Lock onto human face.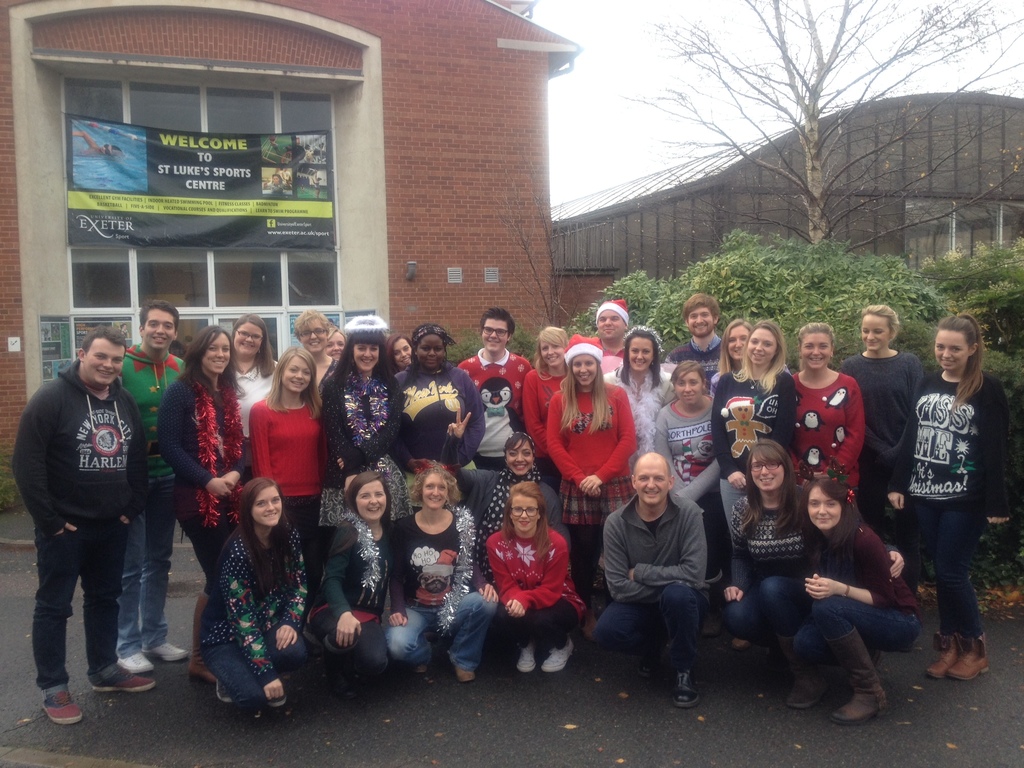
Locked: left=509, top=492, right=538, bottom=534.
